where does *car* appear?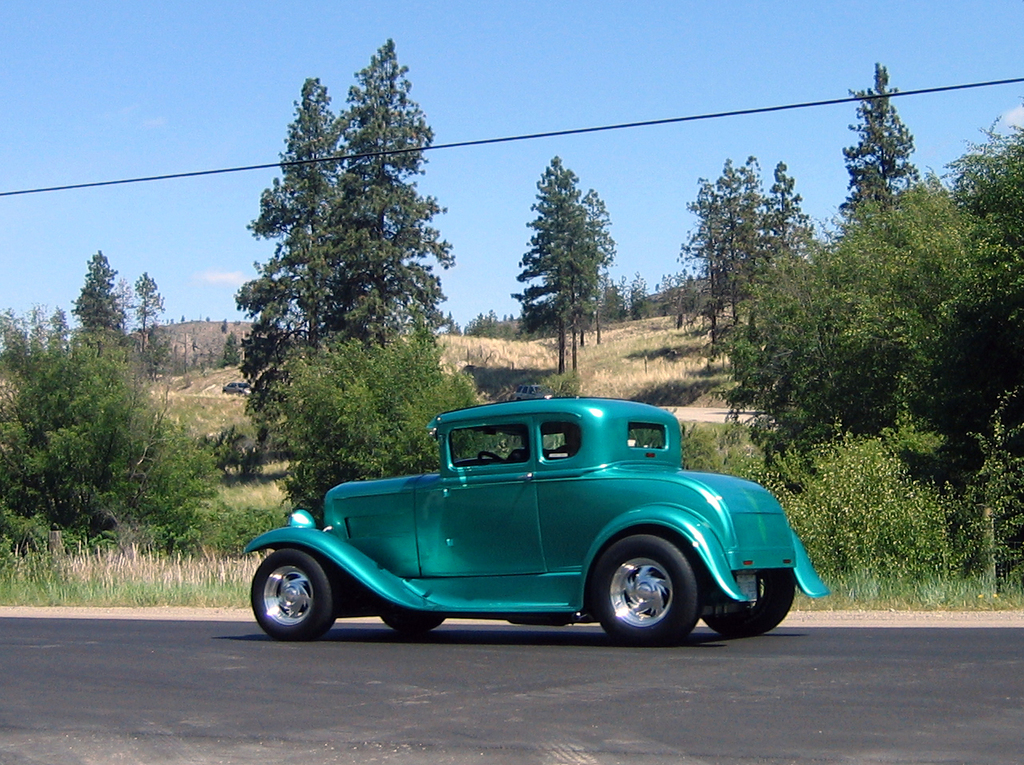
Appears at 238, 391, 806, 654.
